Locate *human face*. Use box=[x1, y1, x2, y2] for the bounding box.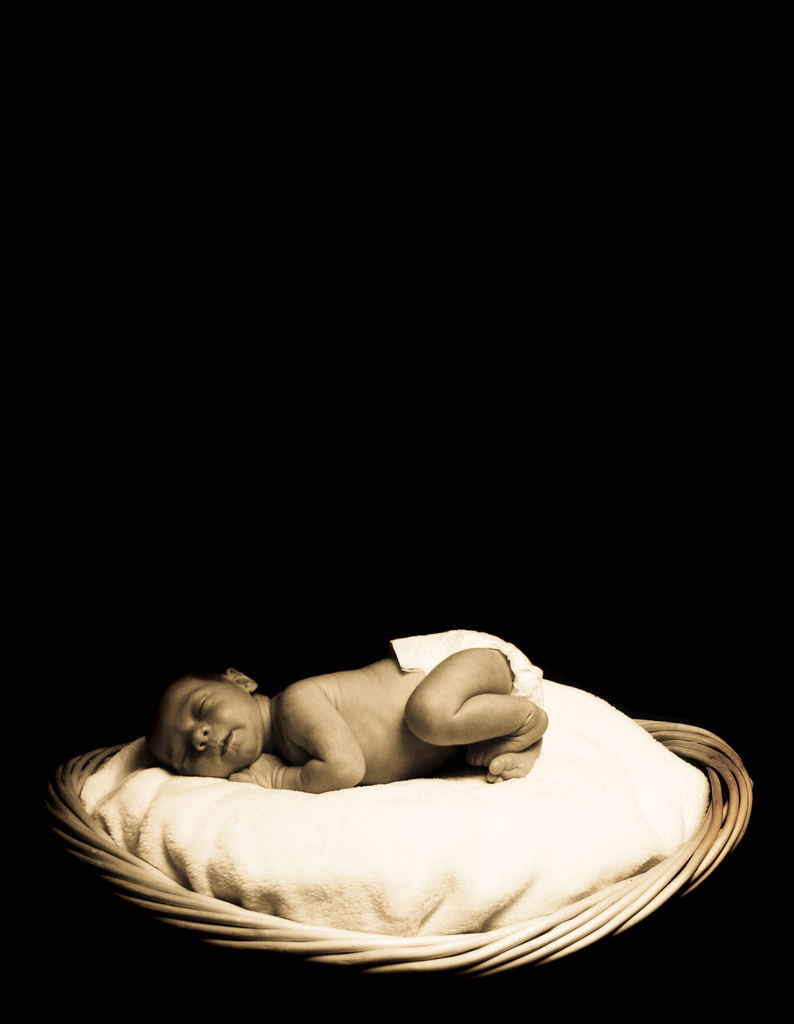
box=[153, 678, 262, 774].
